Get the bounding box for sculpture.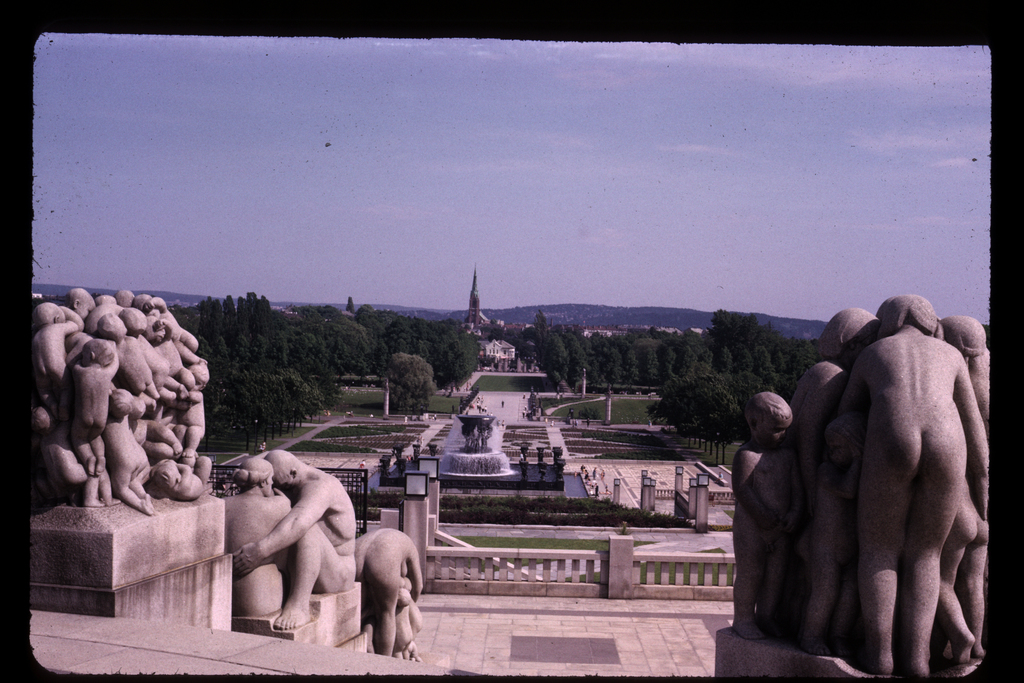
[x1=852, y1=288, x2=995, y2=682].
